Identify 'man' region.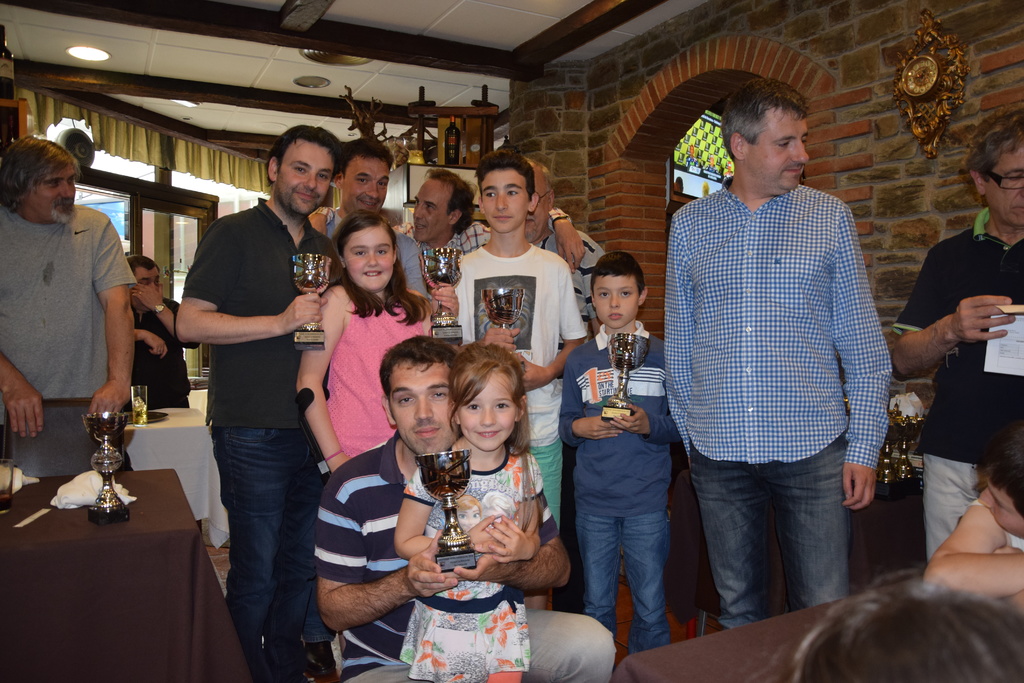
Region: (0, 134, 136, 441).
